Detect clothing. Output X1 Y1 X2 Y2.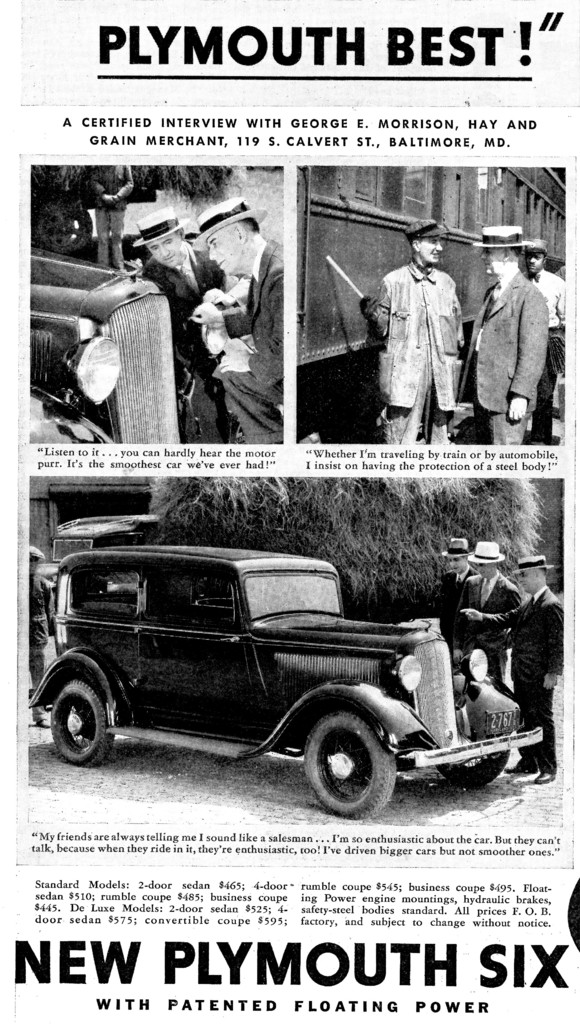
534 262 555 418.
